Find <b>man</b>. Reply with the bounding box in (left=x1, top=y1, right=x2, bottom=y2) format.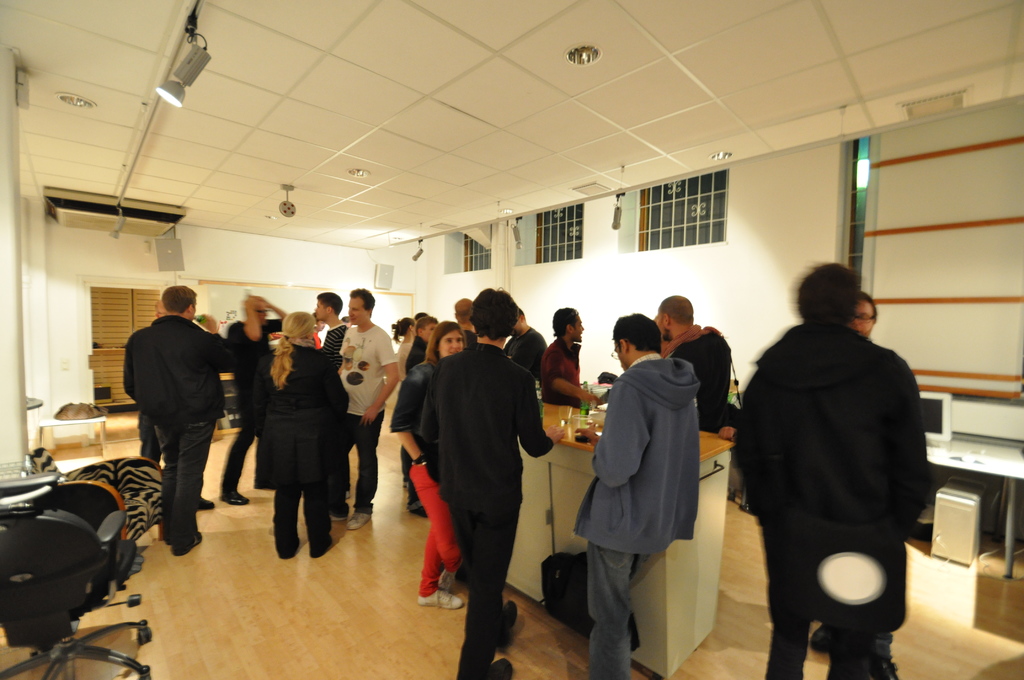
(left=735, top=264, right=925, bottom=679).
